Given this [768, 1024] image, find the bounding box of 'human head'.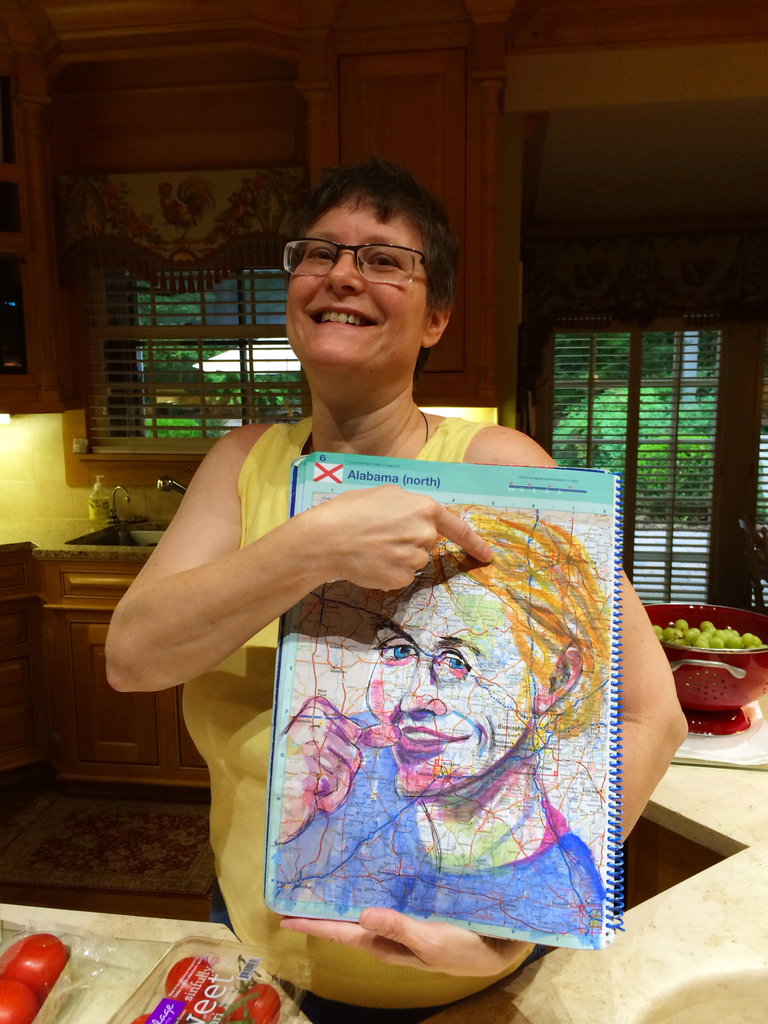
[266, 155, 479, 358].
